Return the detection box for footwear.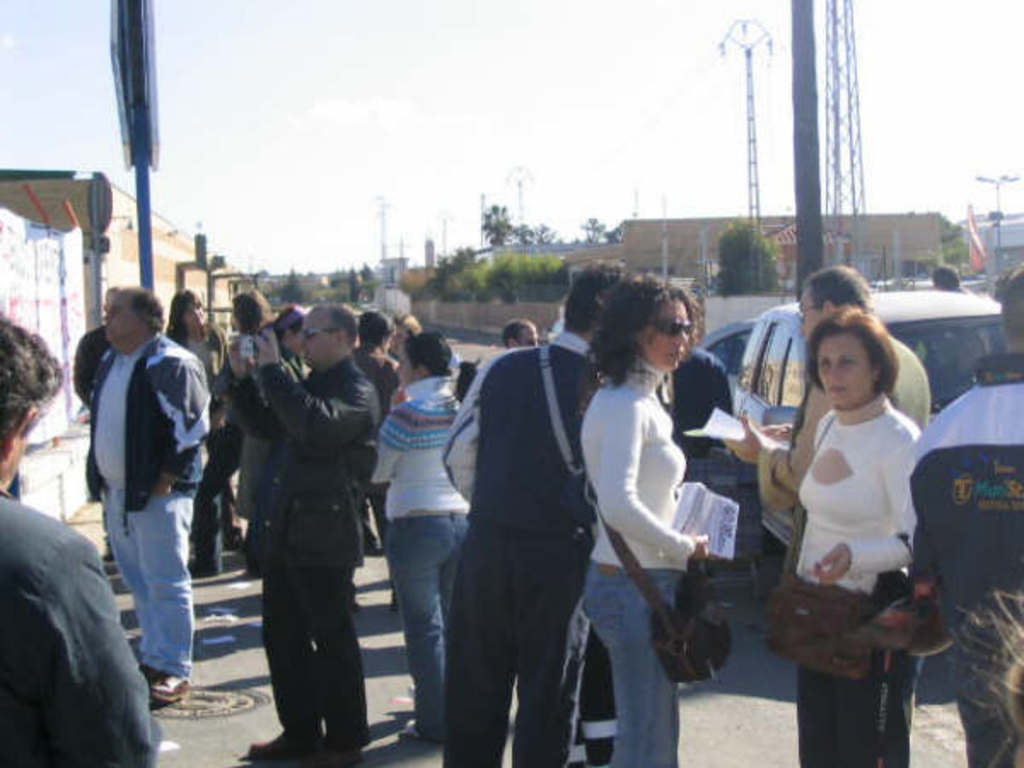
detection(96, 539, 131, 587).
